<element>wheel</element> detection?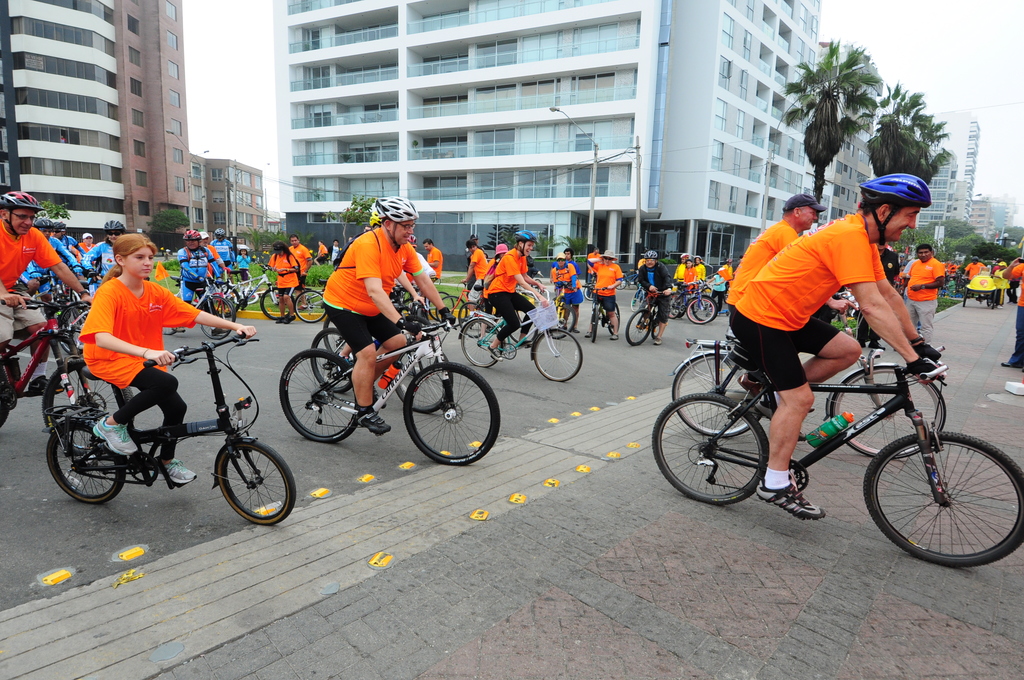
bbox=(194, 299, 230, 343)
